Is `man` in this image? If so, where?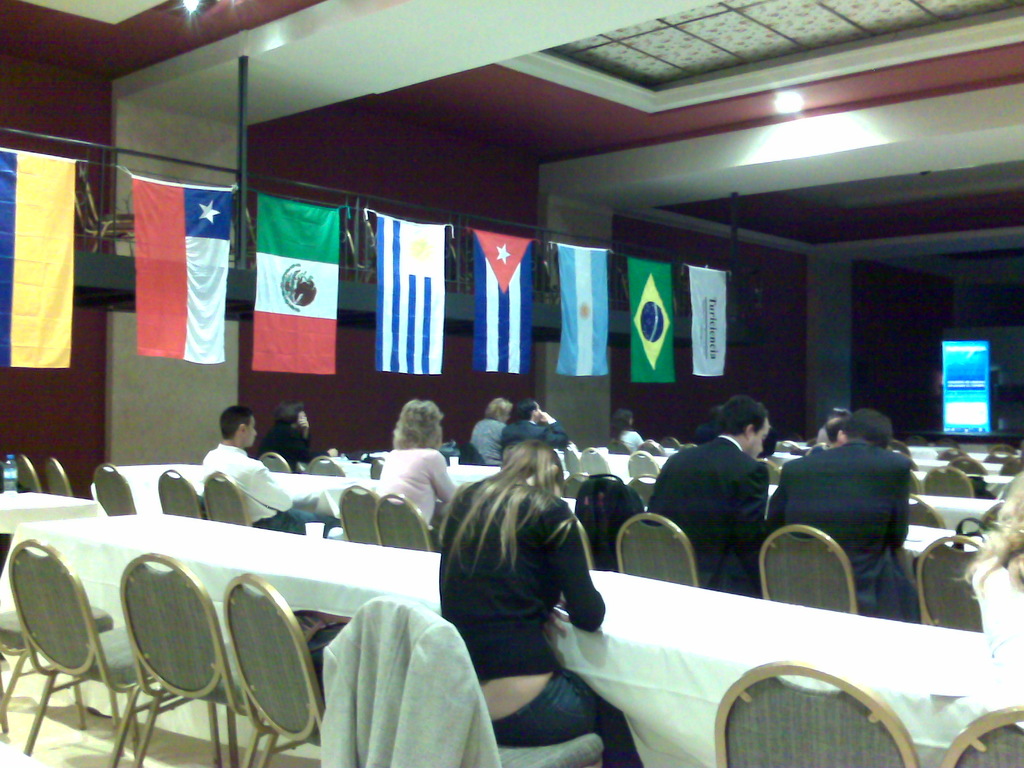
Yes, at [x1=497, y1=399, x2=567, y2=461].
